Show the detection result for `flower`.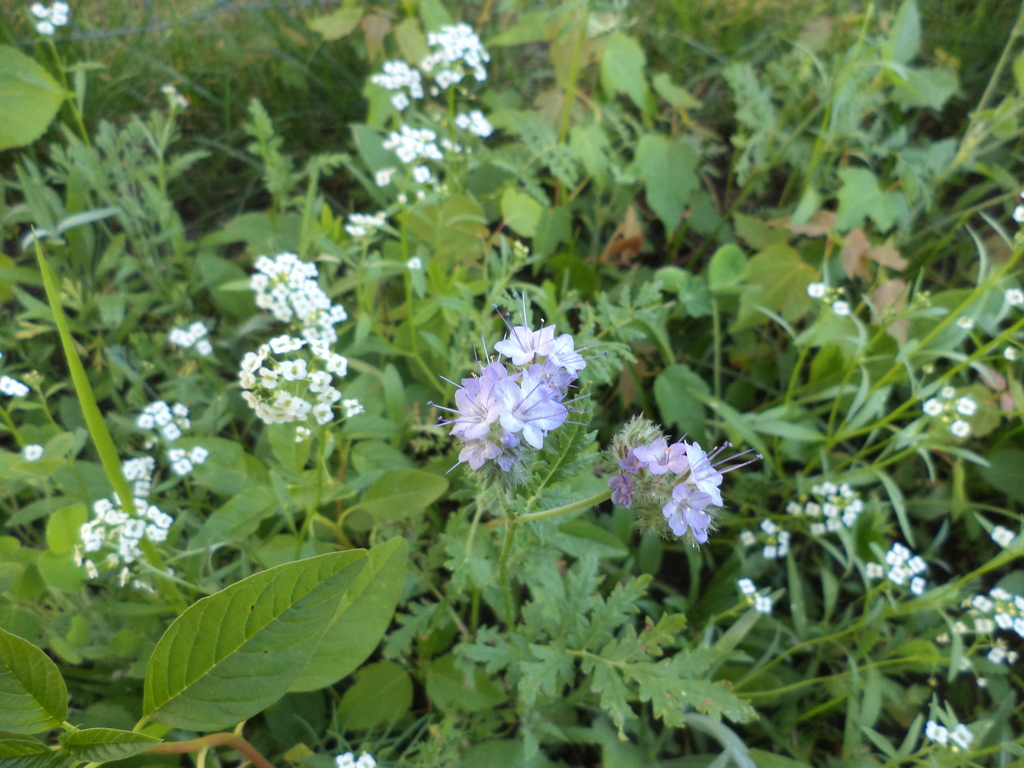
[x1=828, y1=301, x2=857, y2=316].
